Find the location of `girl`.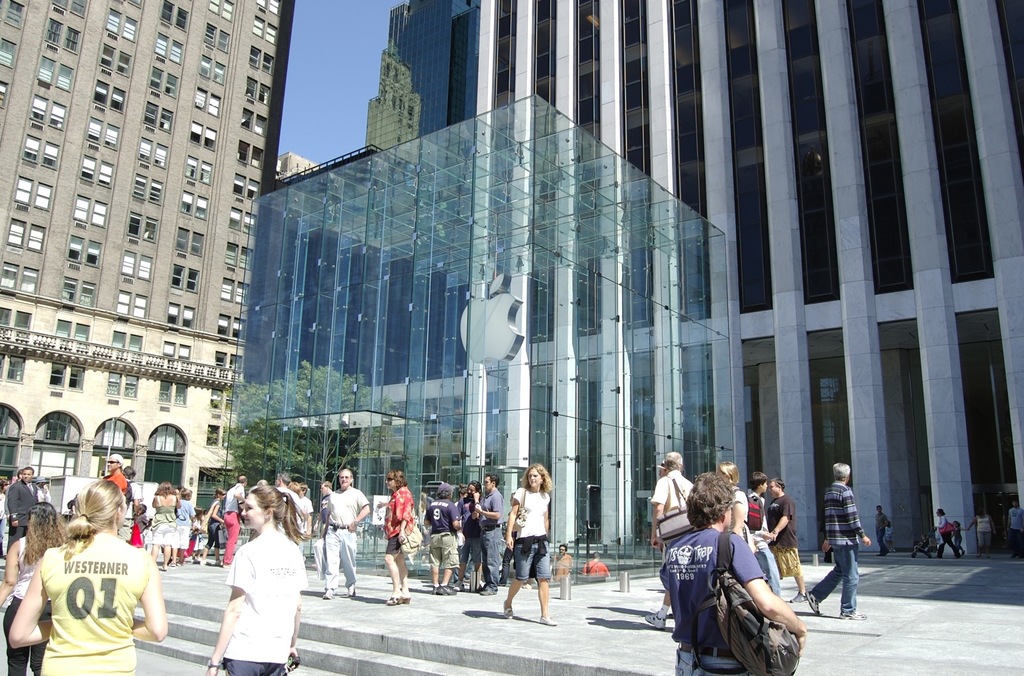
Location: box=[5, 480, 165, 675].
